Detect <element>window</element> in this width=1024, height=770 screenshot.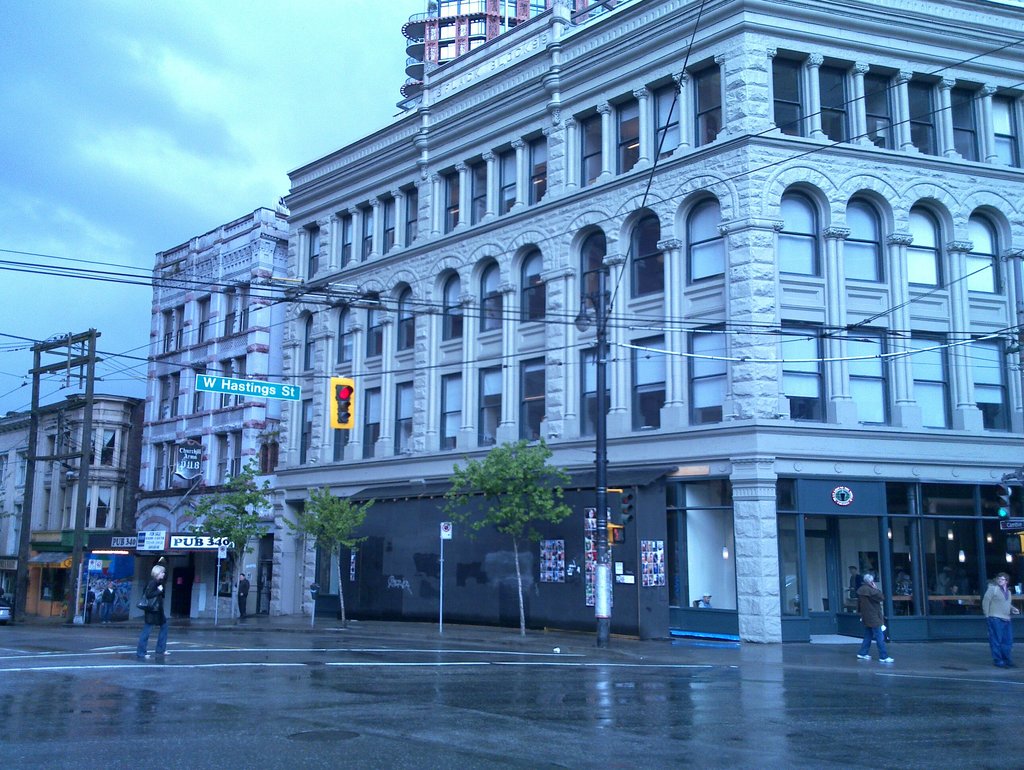
Detection: Rect(403, 195, 421, 239).
